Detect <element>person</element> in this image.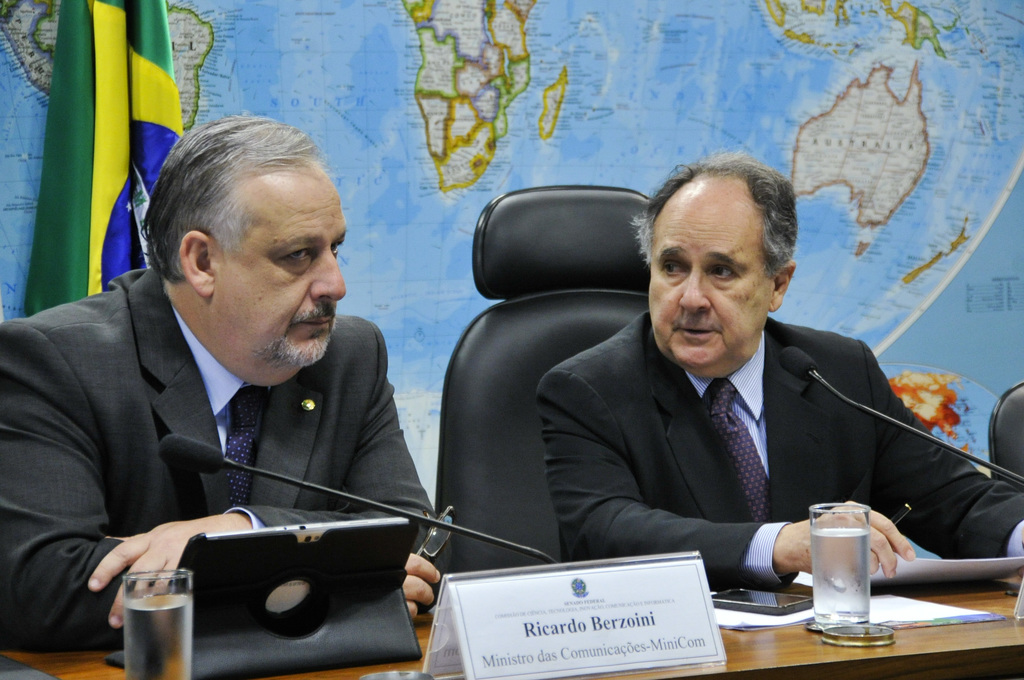
Detection: 0 109 444 652.
